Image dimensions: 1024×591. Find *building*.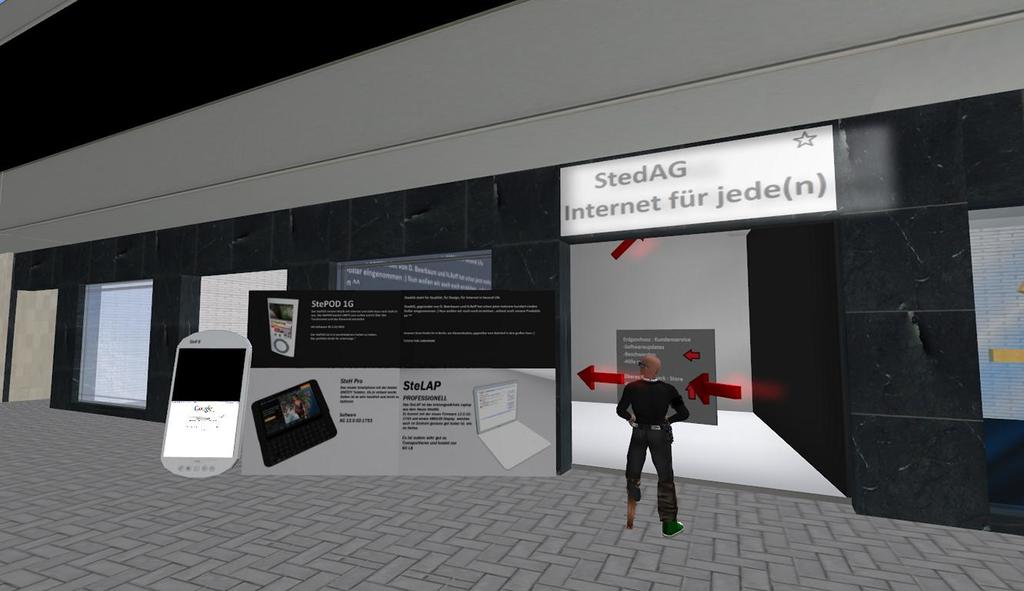
pyautogui.locateOnScreen(0, 18, 1012, 516).
